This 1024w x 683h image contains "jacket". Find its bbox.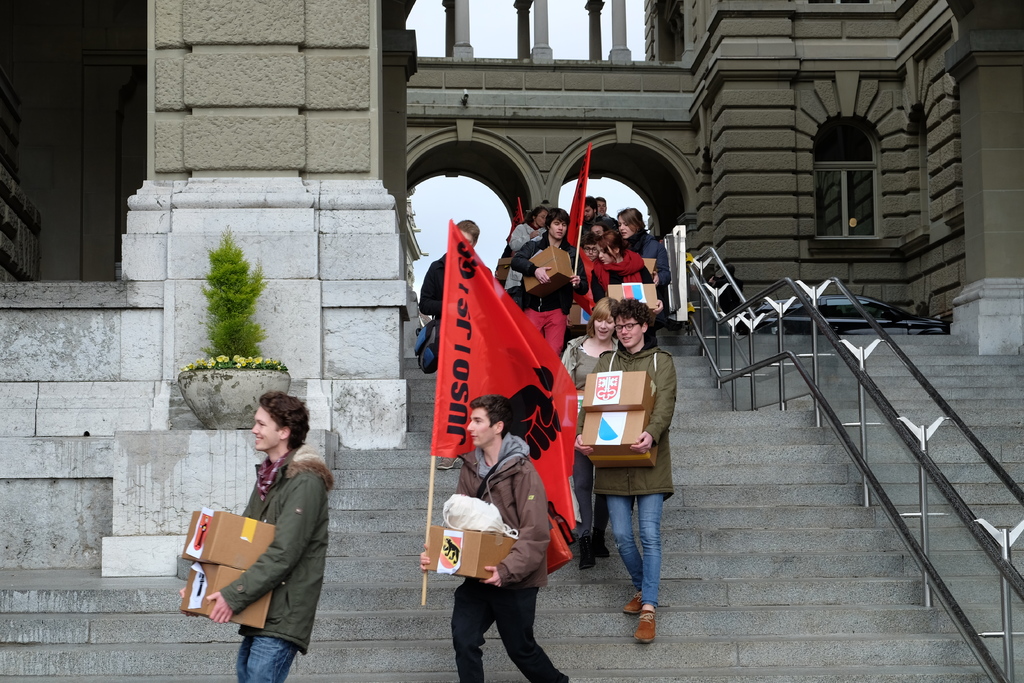
<bbox>223, 448, 321, 652</bbox>.
